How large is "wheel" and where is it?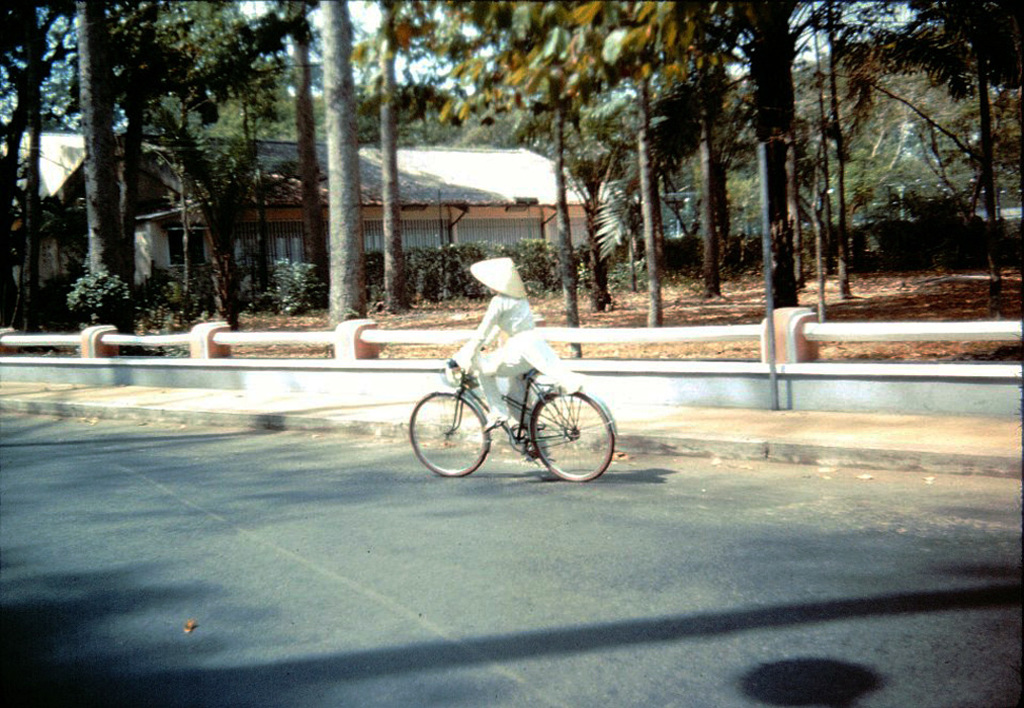
Bounding box: rect(405, 390, 501, 477).
